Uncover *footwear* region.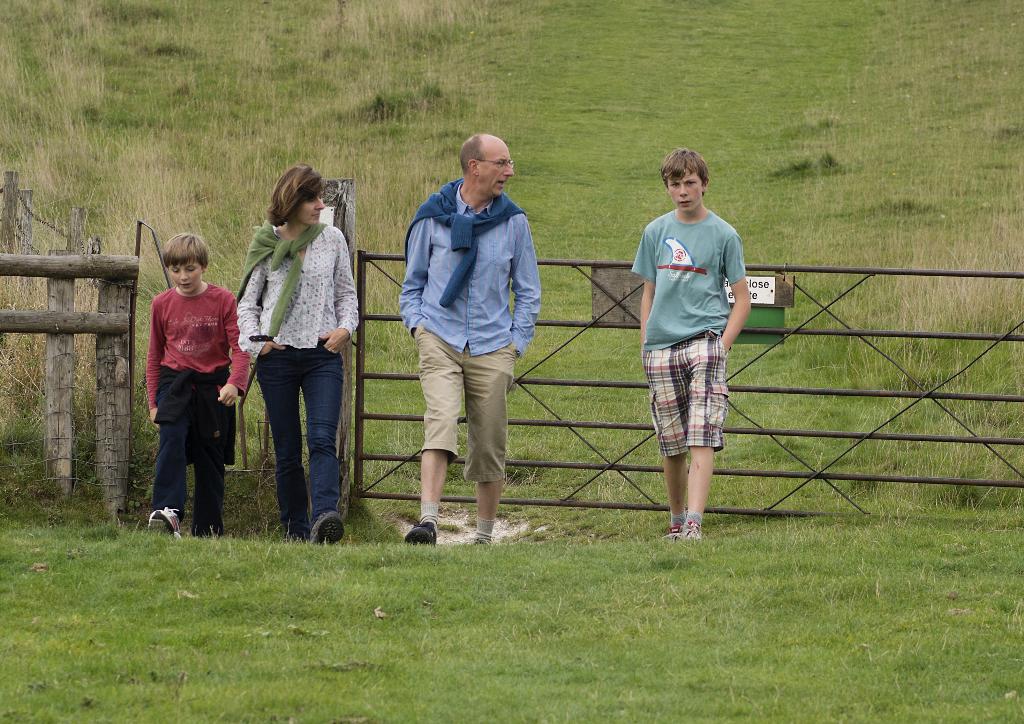
Uncovered: x1=316 y1=518 x2=341 y2=539.
